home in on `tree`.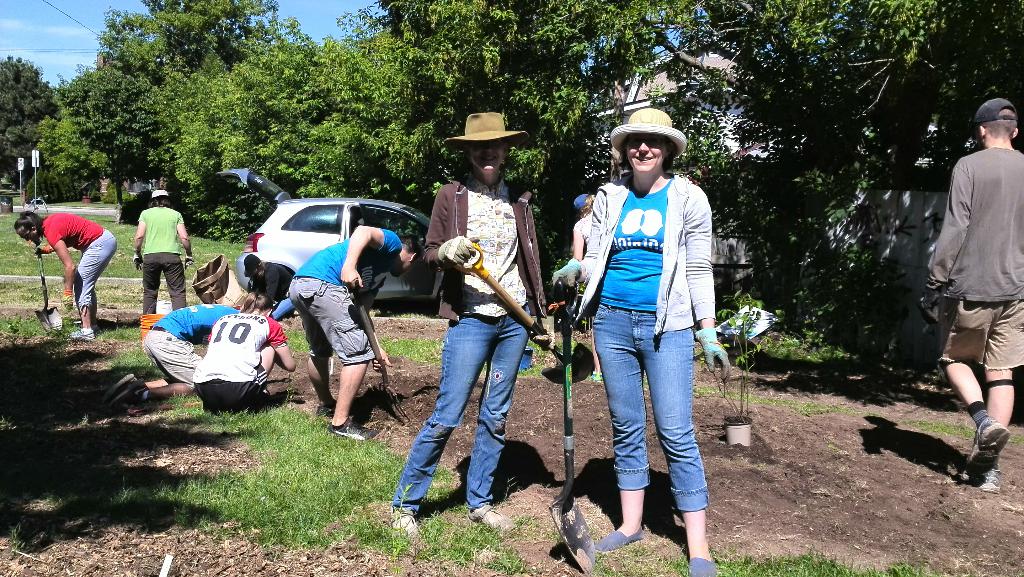
Homed in at region(156, 56, 227, 230).
